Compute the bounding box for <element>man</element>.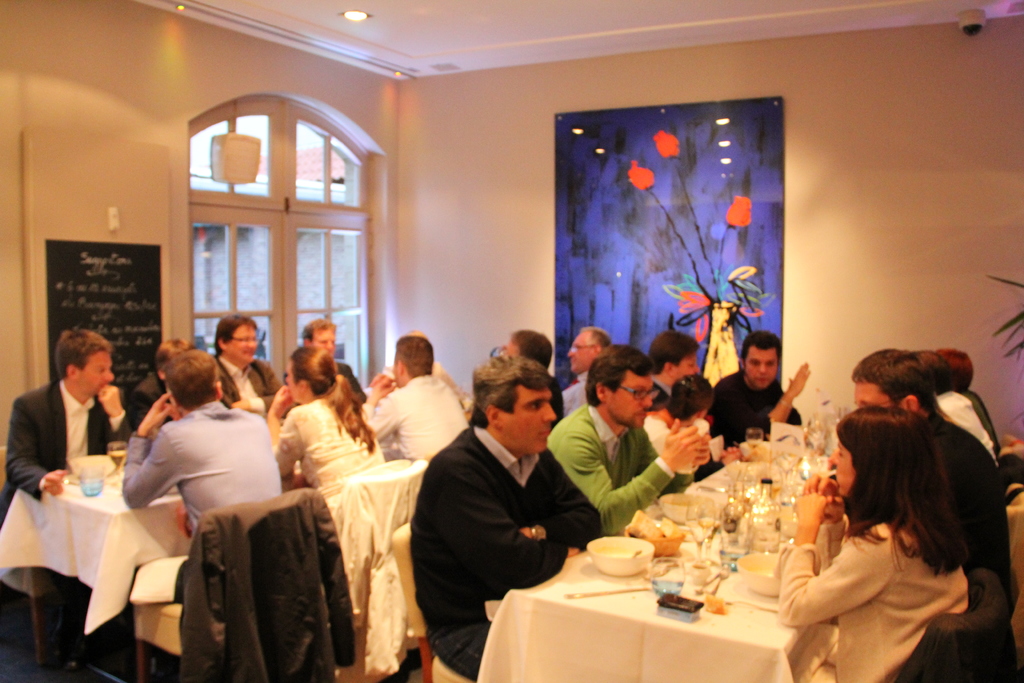
Rect(413, 356, 602, 680).
